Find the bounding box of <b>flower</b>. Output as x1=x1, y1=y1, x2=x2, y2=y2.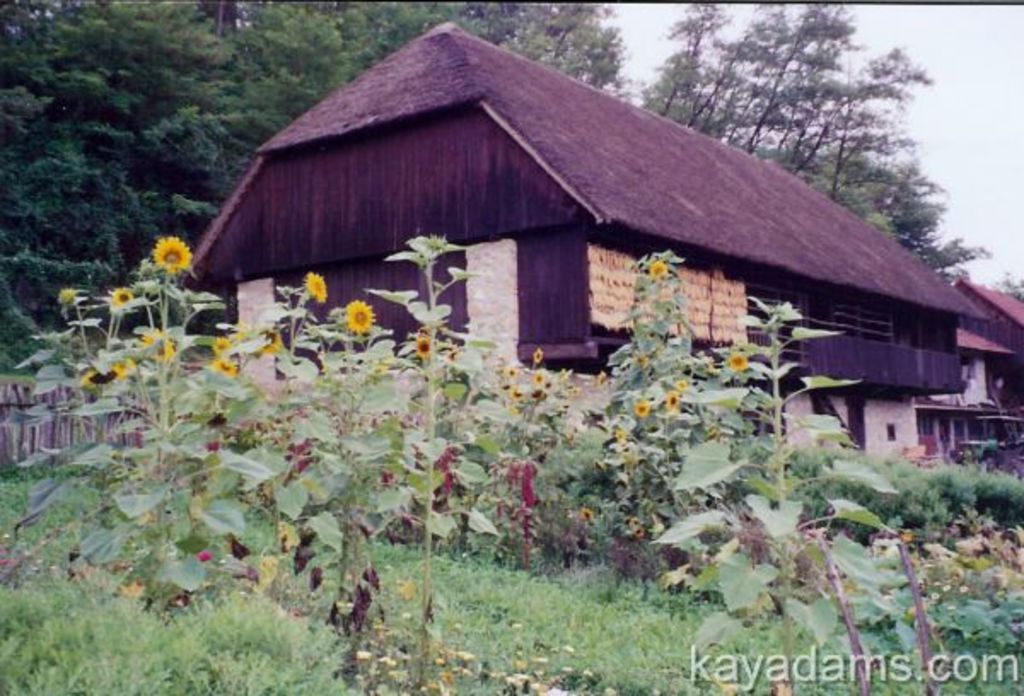
x1=152, y1=232, x2=193, y2=273.
